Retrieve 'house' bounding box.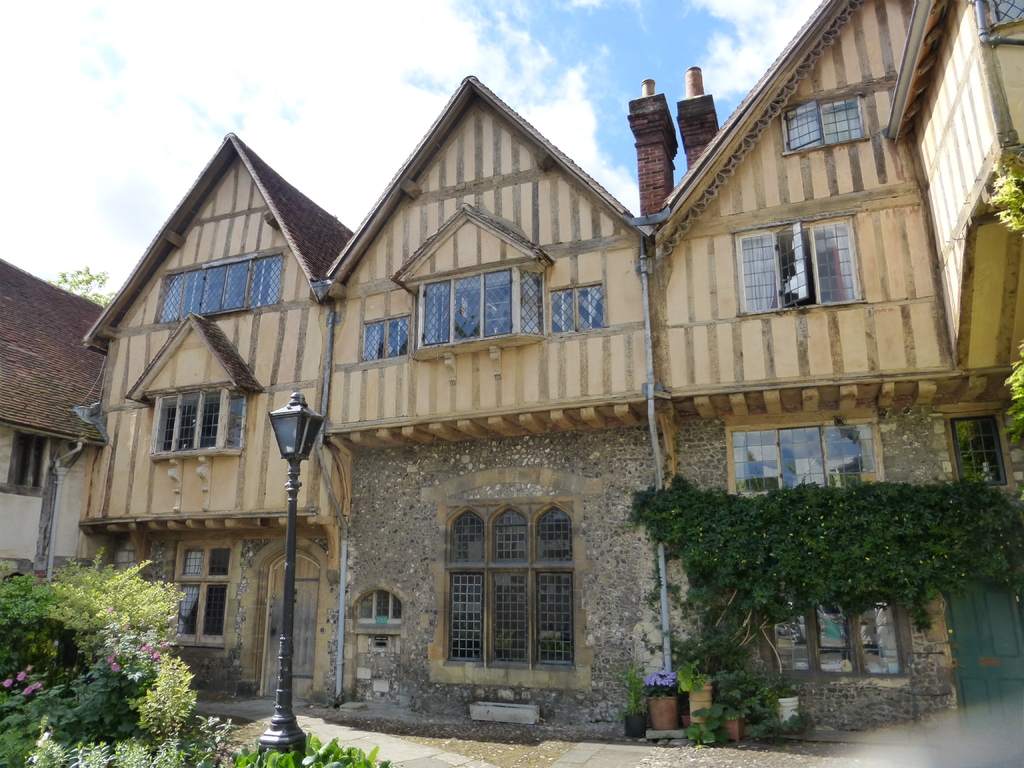
Bounding box: <box>314,75,680,725</box>.
